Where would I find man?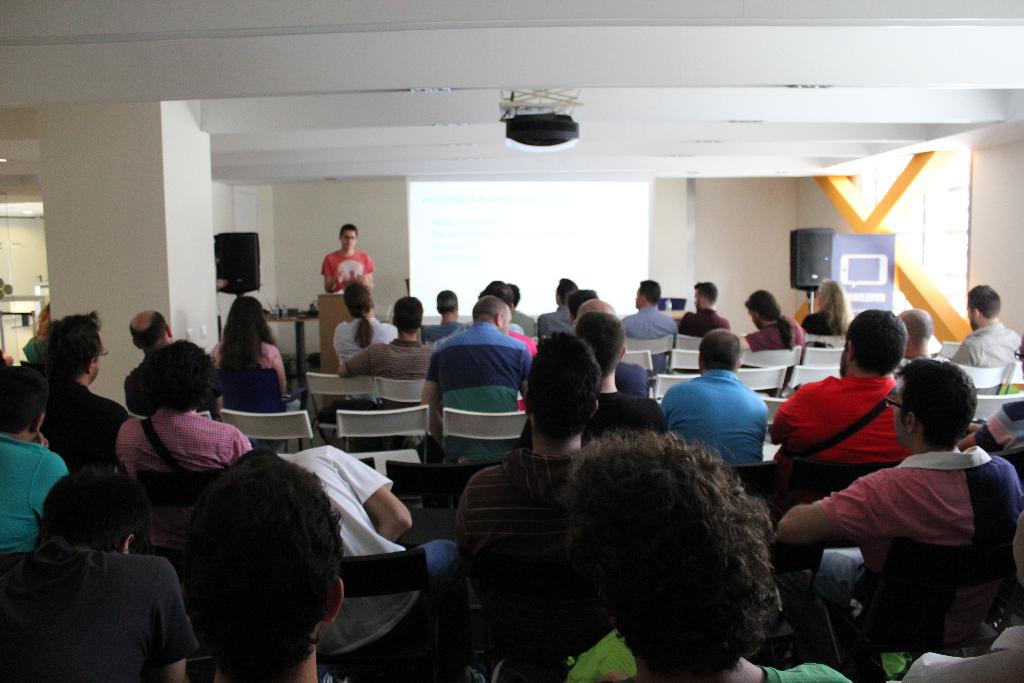
At [left=34, top=302, right=131, bottom=454].
